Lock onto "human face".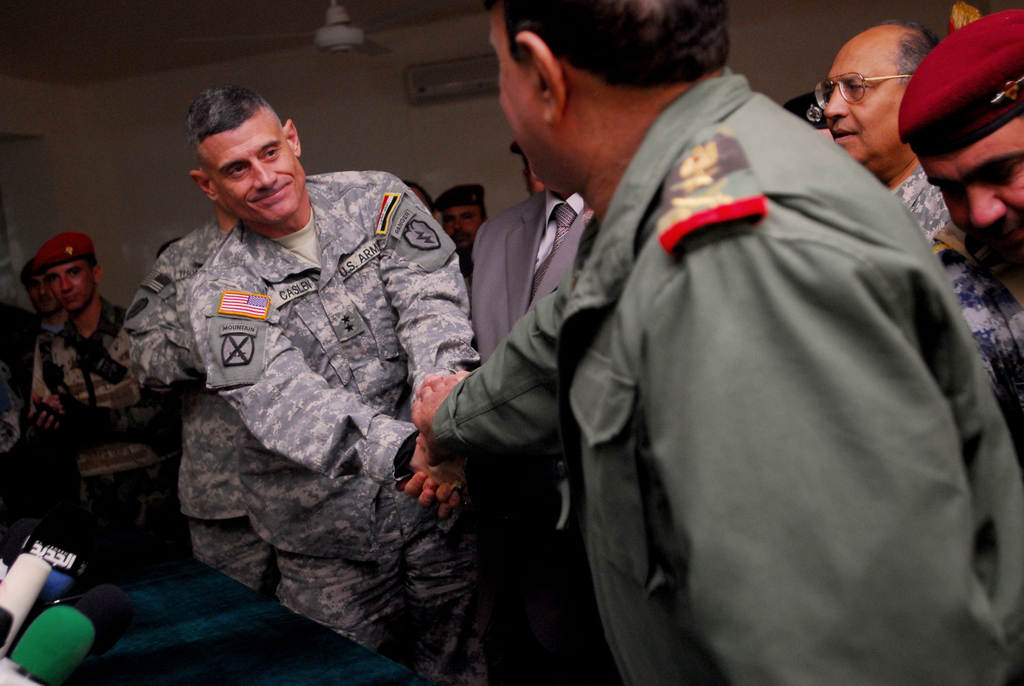
Locked: box(918, 125, 1023, 259).
